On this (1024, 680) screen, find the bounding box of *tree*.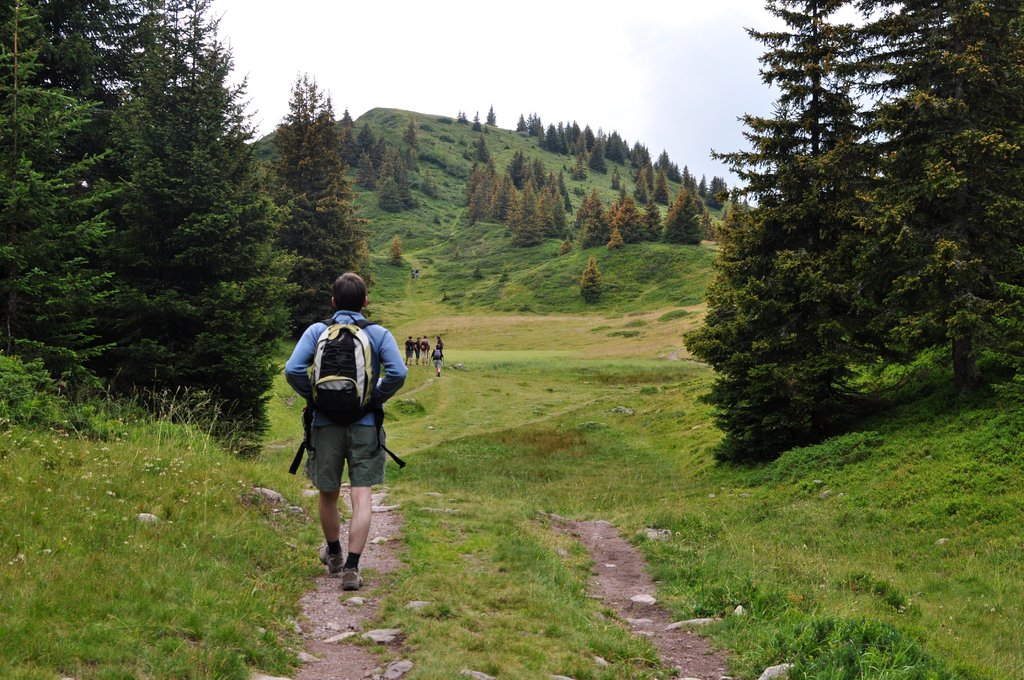
Bounding box: Rect(383, 117, 439, 220).
